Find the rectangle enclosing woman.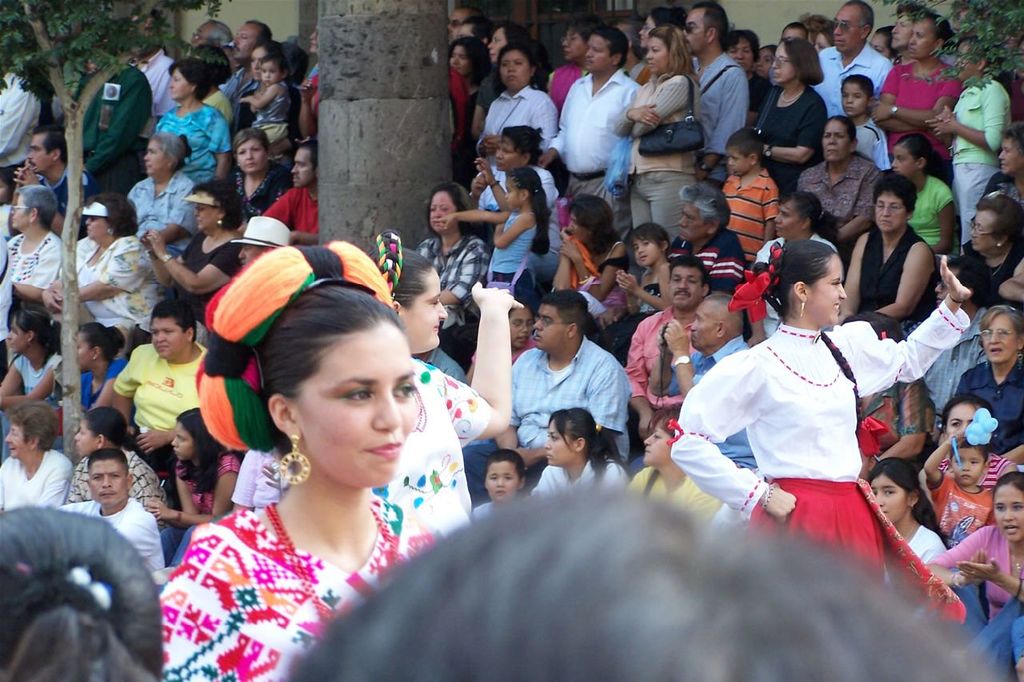
region(833, 175, 935, 331).
